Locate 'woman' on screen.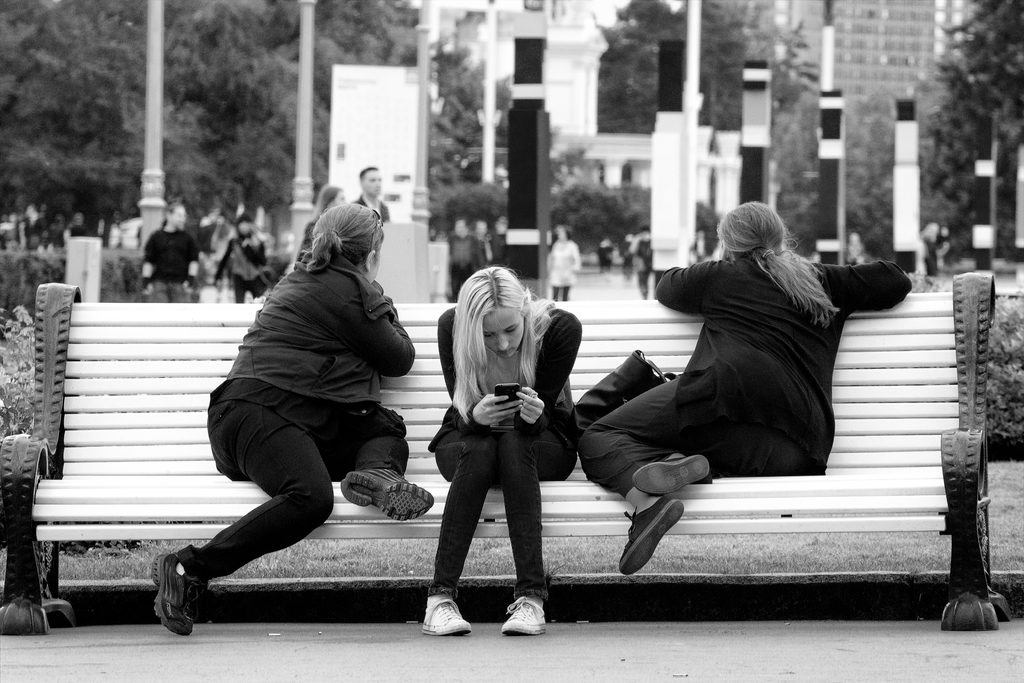
On screen at box(301, 185, 346, 259).
